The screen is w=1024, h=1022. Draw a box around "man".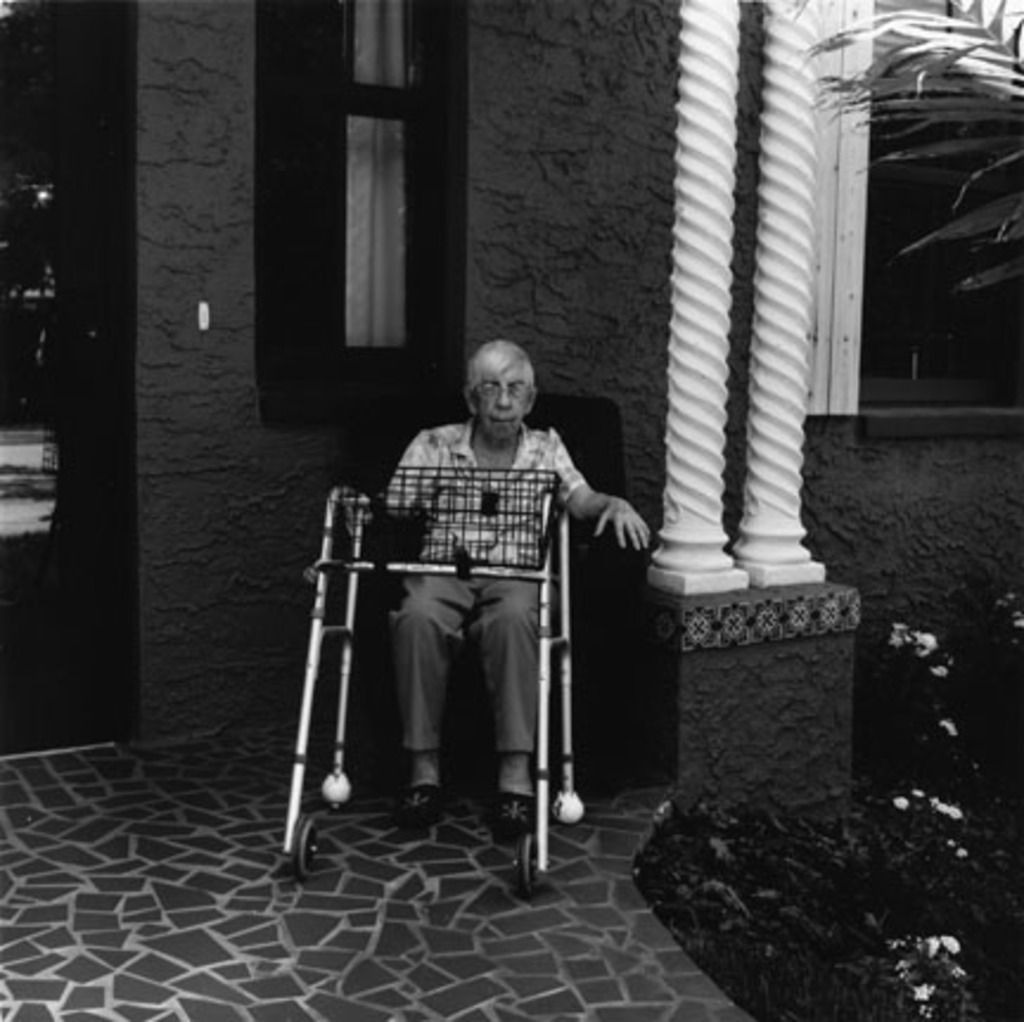
x1=370 y1=332 x2=647 y2=811.
